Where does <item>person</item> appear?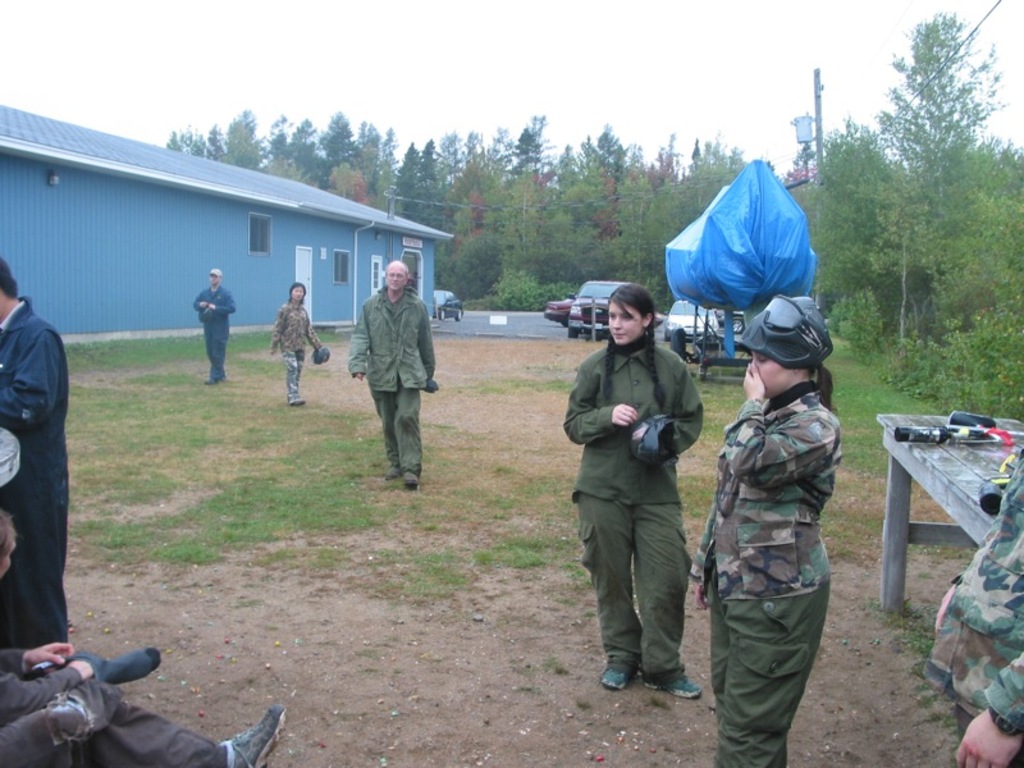
Appears at select_region(0, 515, 293, 767).
